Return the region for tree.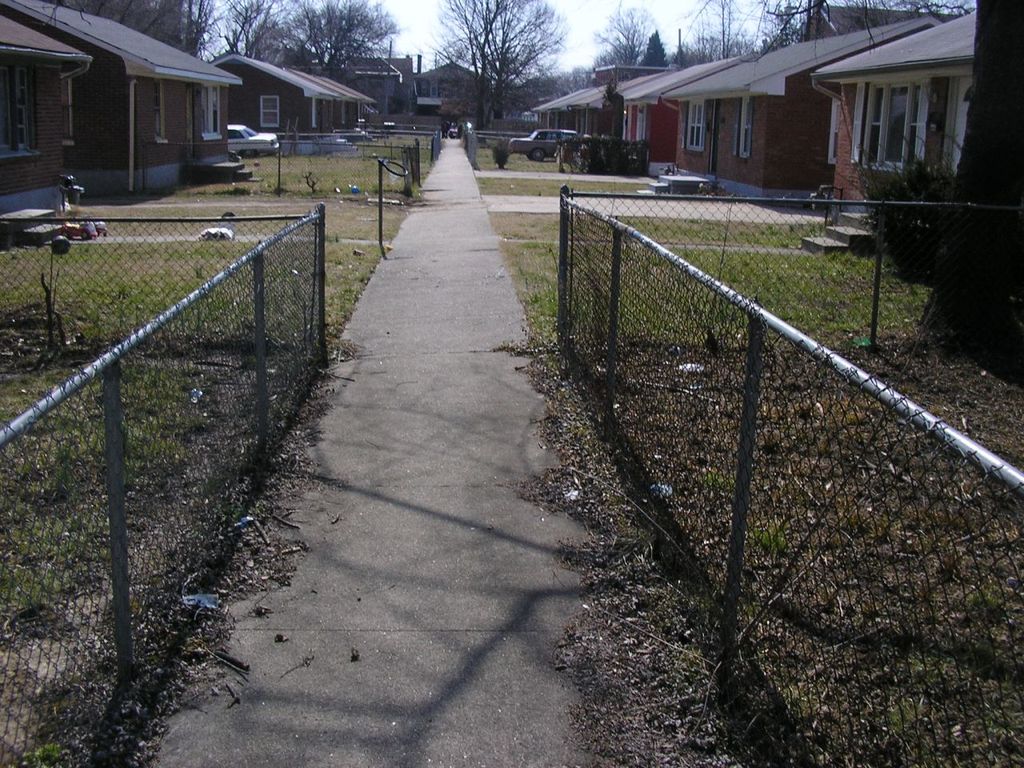
x1=663, y1=23, x2=699, y2=70.
